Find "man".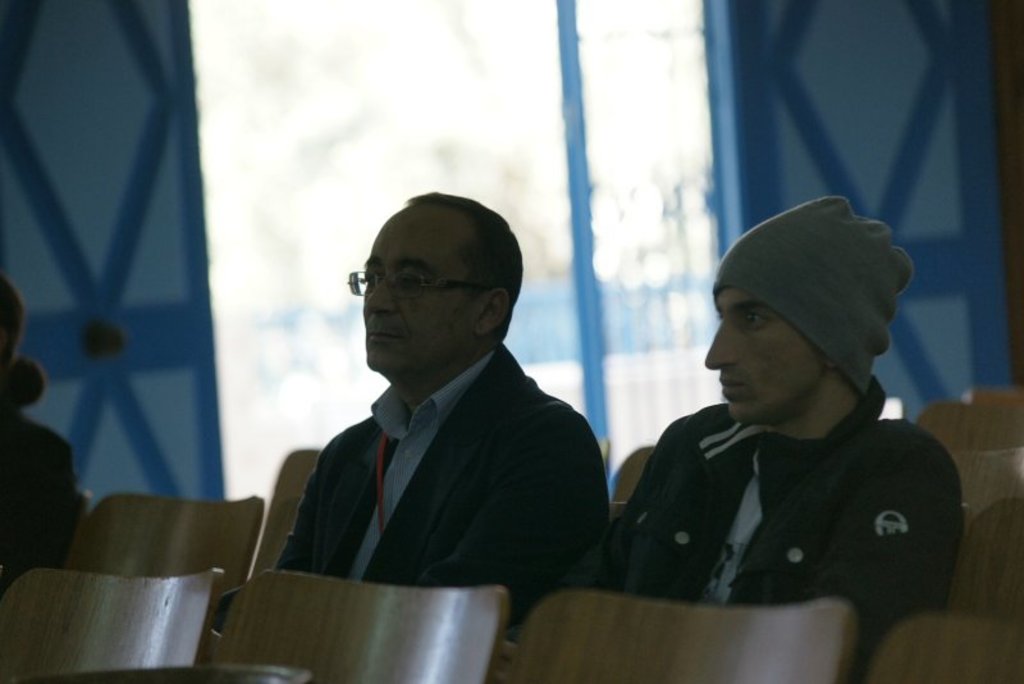
600:188:973:683.
